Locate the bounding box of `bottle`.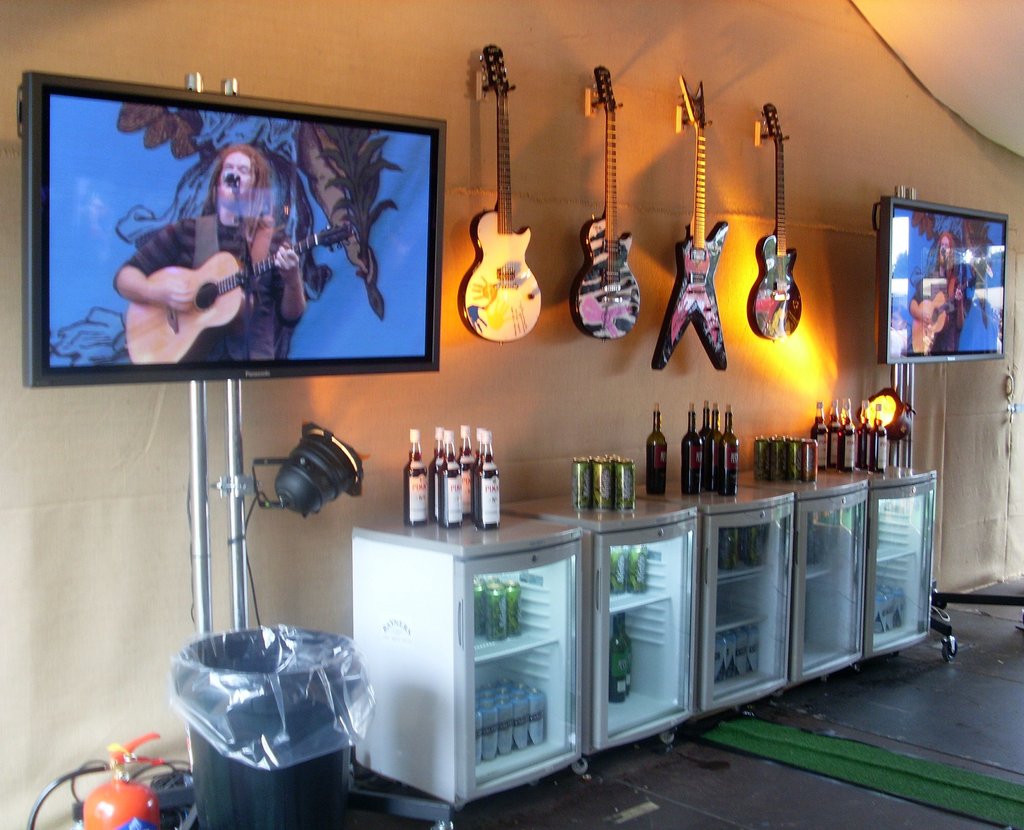
Bounding box: [left=839, top=395, right=856, bottom=468].
